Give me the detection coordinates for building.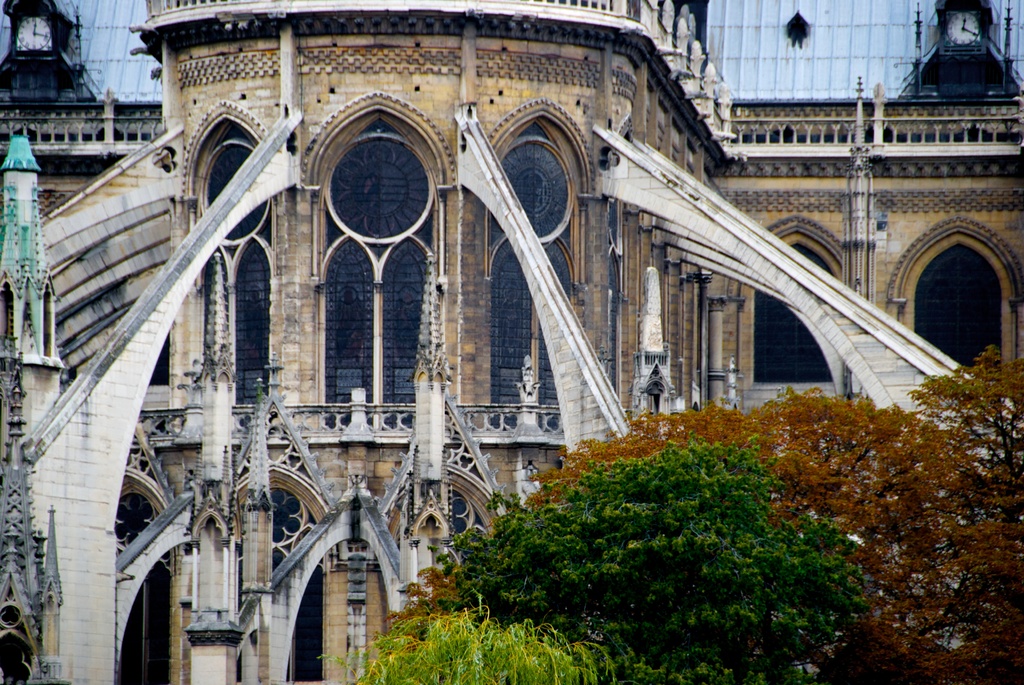
box(0, 0, 1023, 684).
